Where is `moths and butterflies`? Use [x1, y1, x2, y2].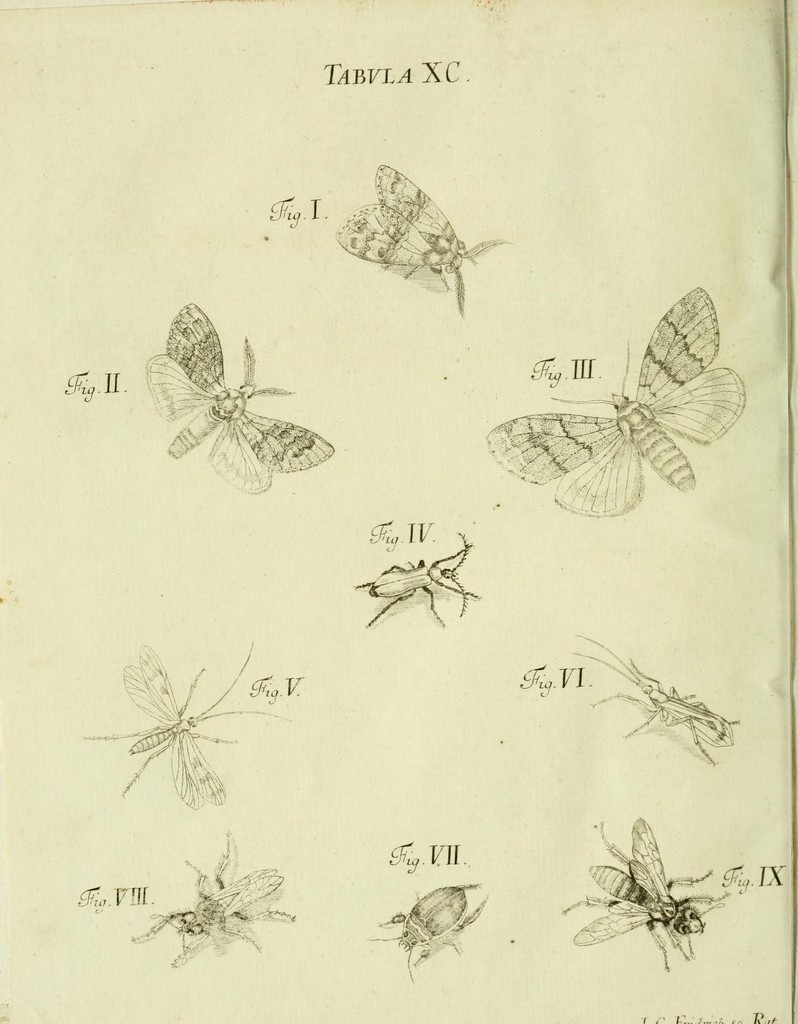
[487, 281, 747, 519].
